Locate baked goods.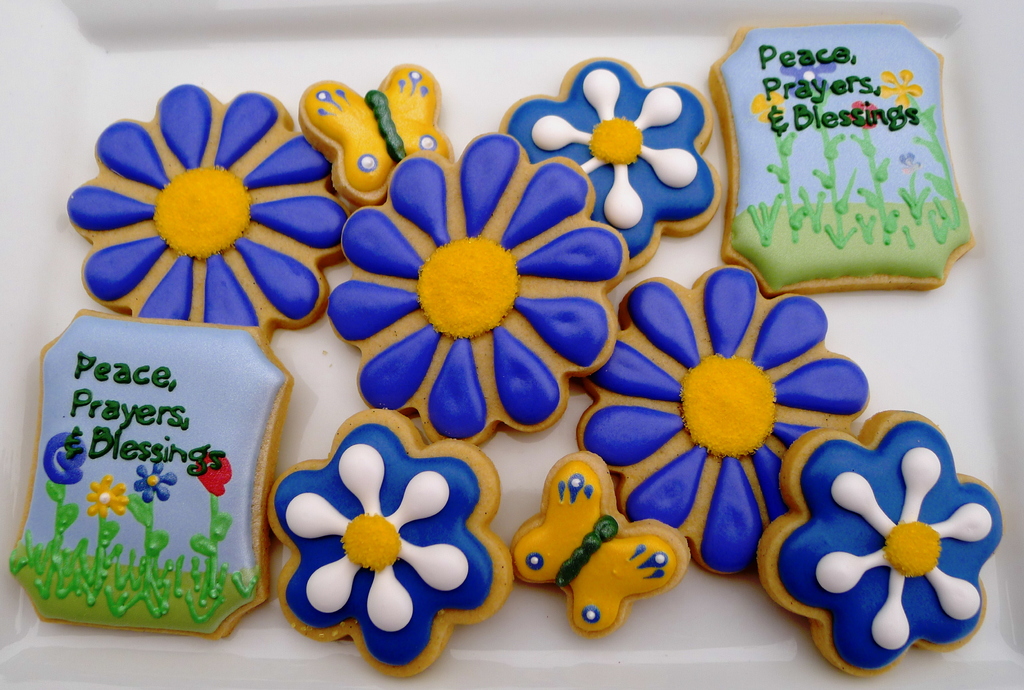
Bounding box: Rect(757, 407, 1005, 677).
